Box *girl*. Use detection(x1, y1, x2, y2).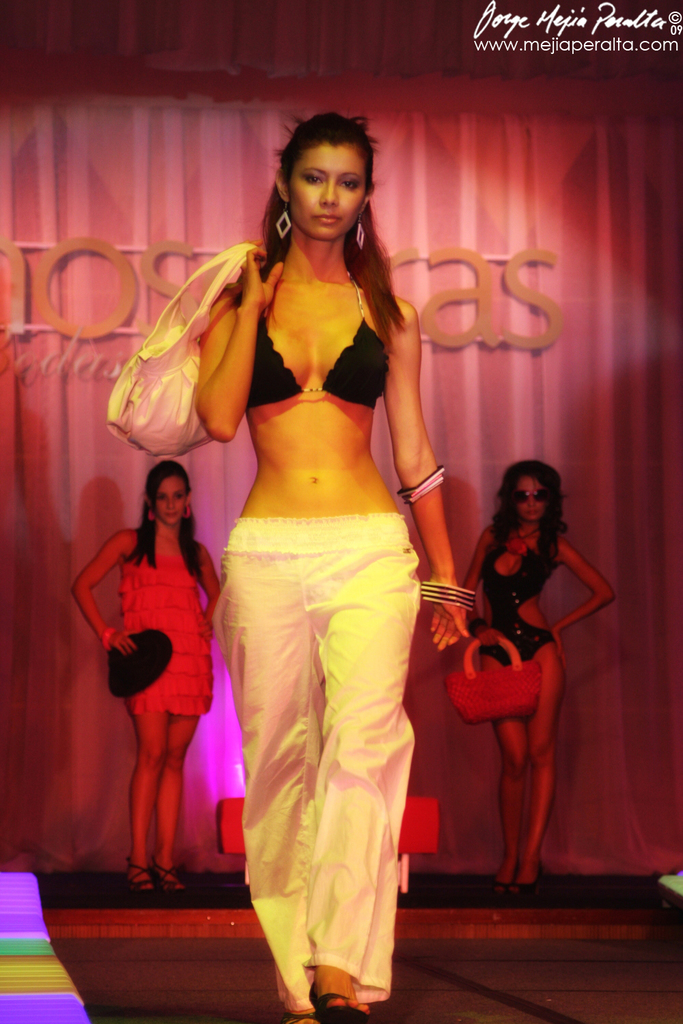
detection(460, 461, 613, 902).
